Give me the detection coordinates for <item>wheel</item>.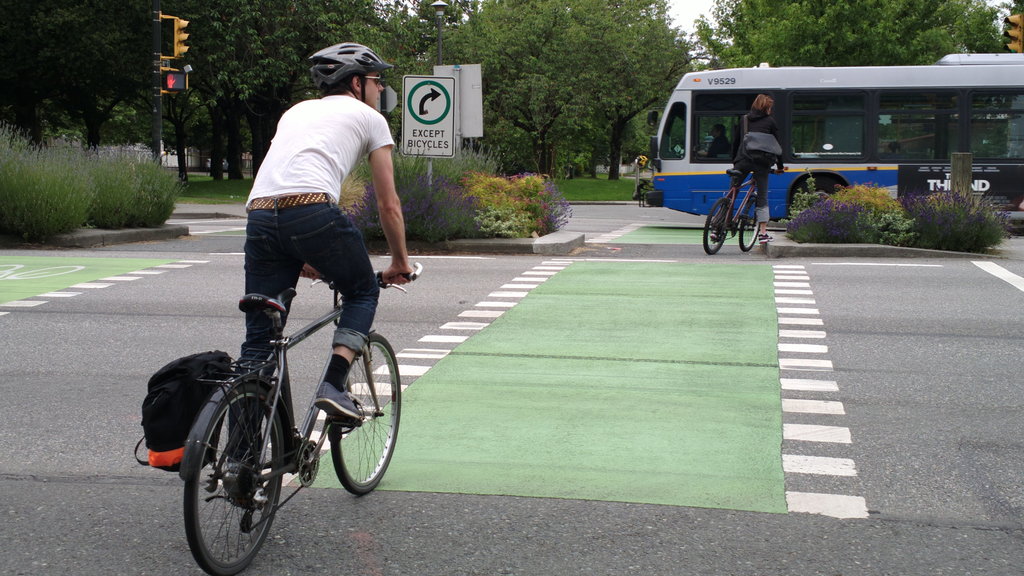
740 196 761 251.
